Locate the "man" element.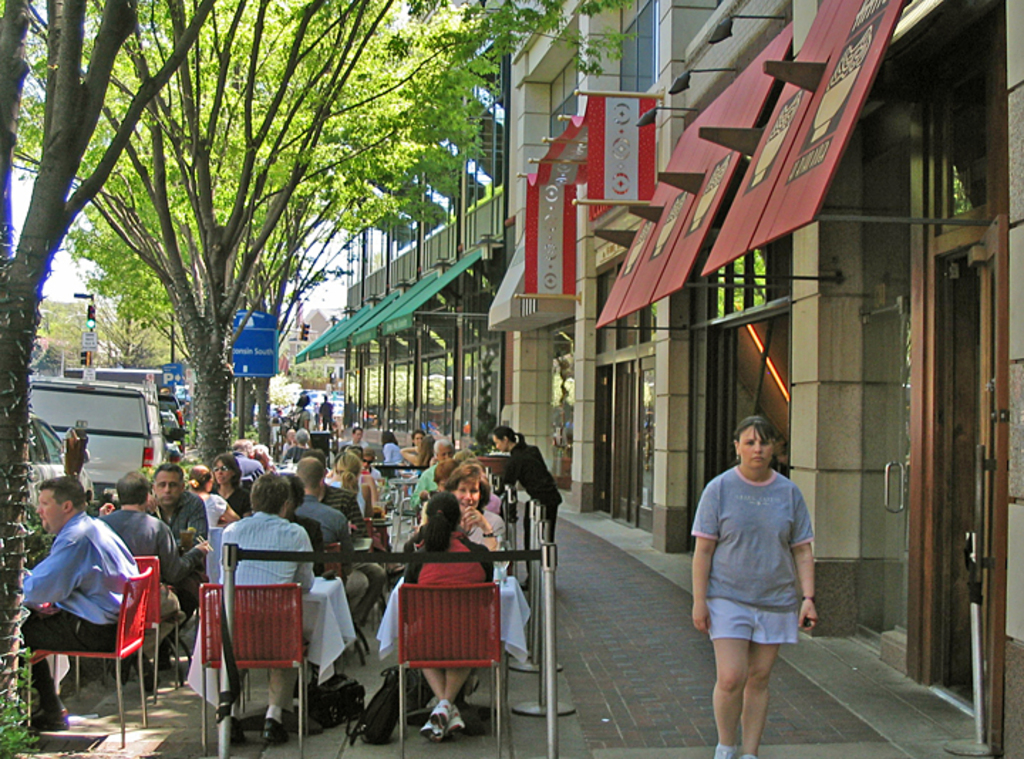
Element bbox: bbox=[23, 478, 141, 729].
